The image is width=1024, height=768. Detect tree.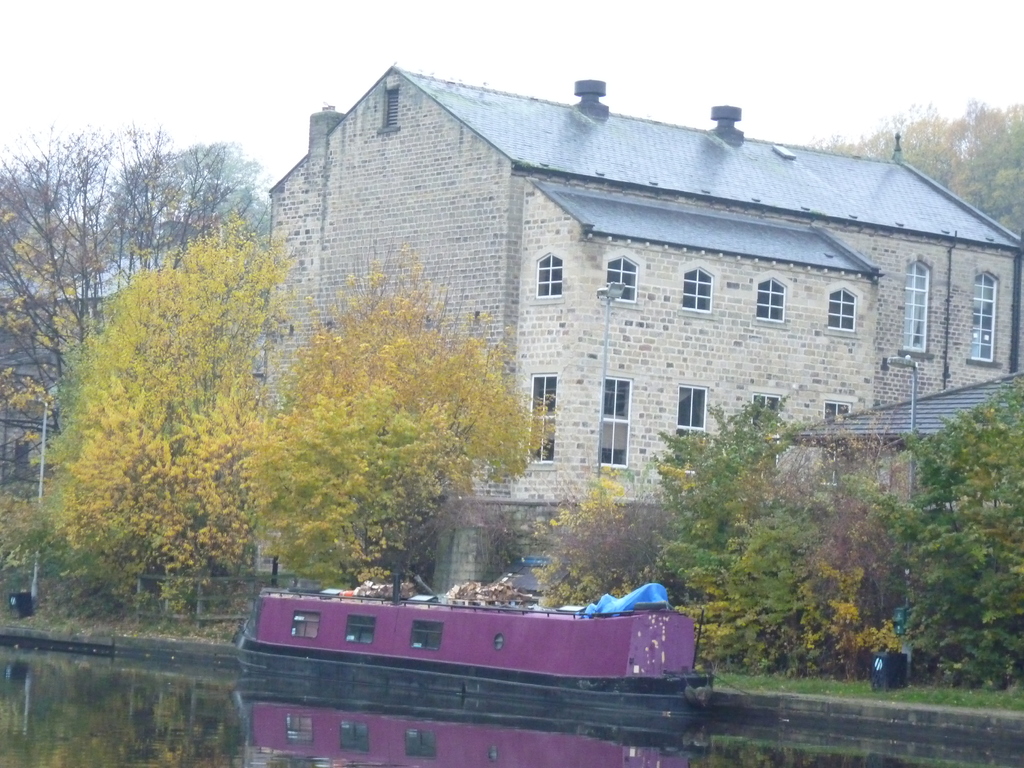
Detection: 0/119/328/547.
